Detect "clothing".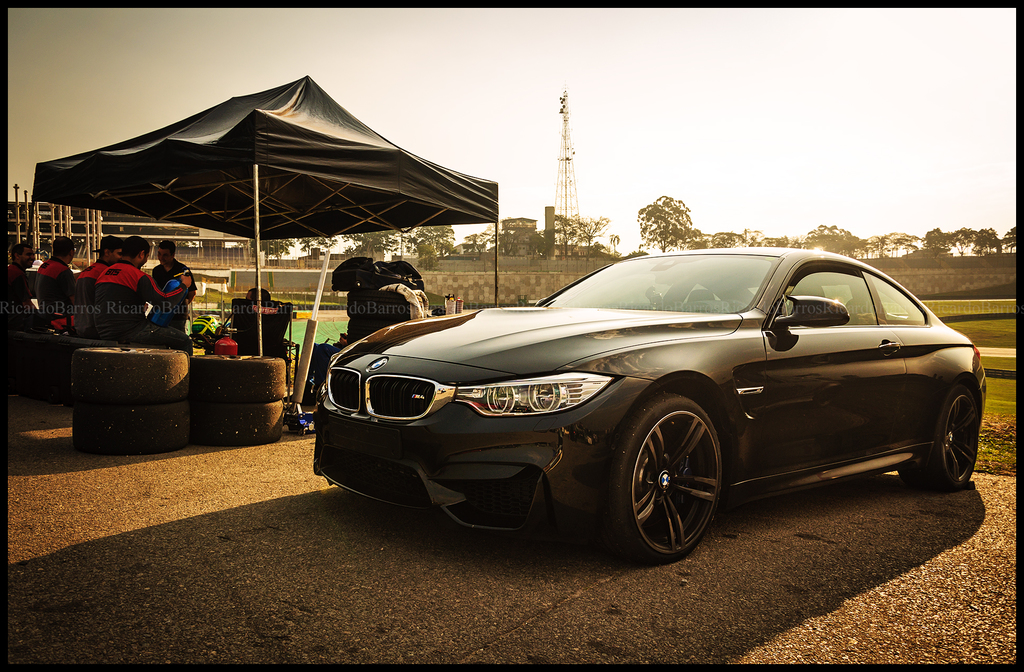
Detected at <box>67,241,204,344</box>.
